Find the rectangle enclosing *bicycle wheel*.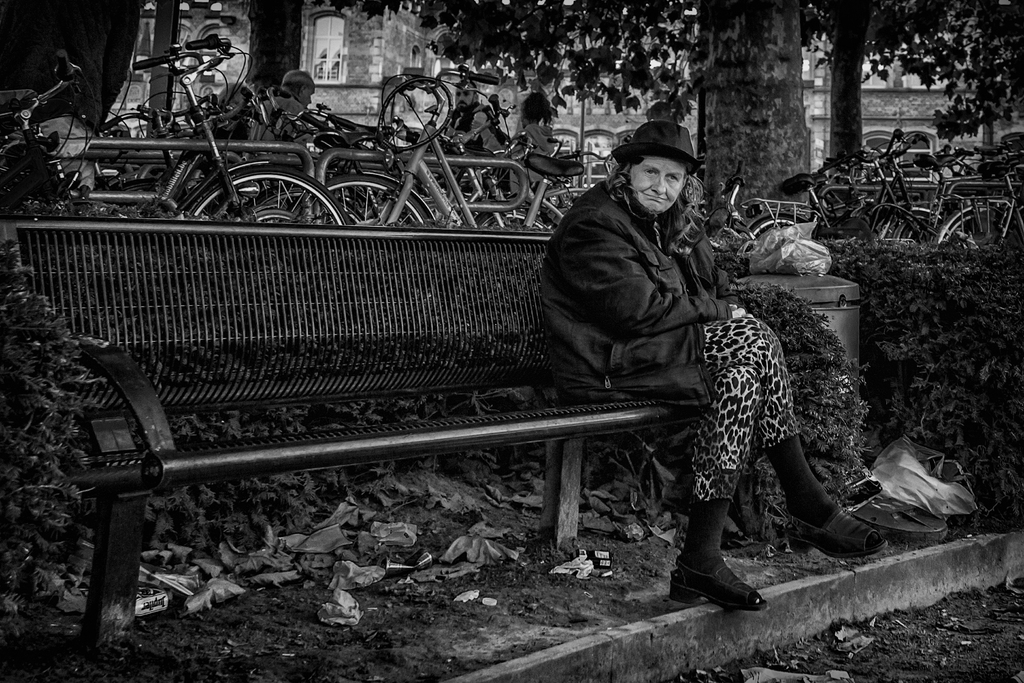
l=240, t=208, r=299, b=224.
